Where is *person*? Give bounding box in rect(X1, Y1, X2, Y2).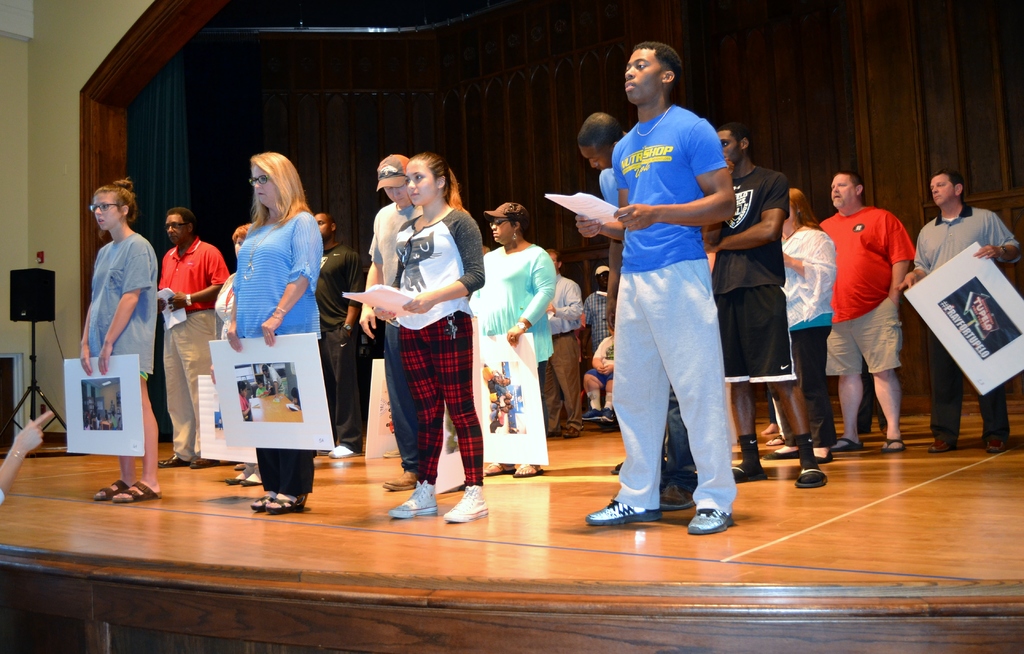
rect(573, 110, 627, 337).
